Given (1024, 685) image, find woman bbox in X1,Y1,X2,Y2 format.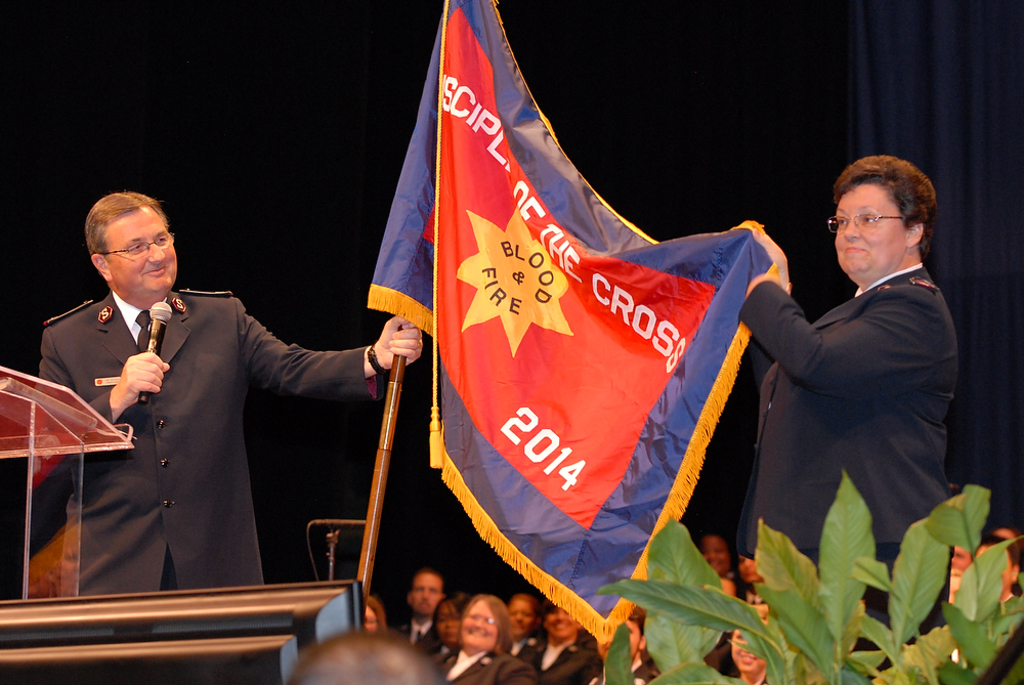
722,625,764,684.
